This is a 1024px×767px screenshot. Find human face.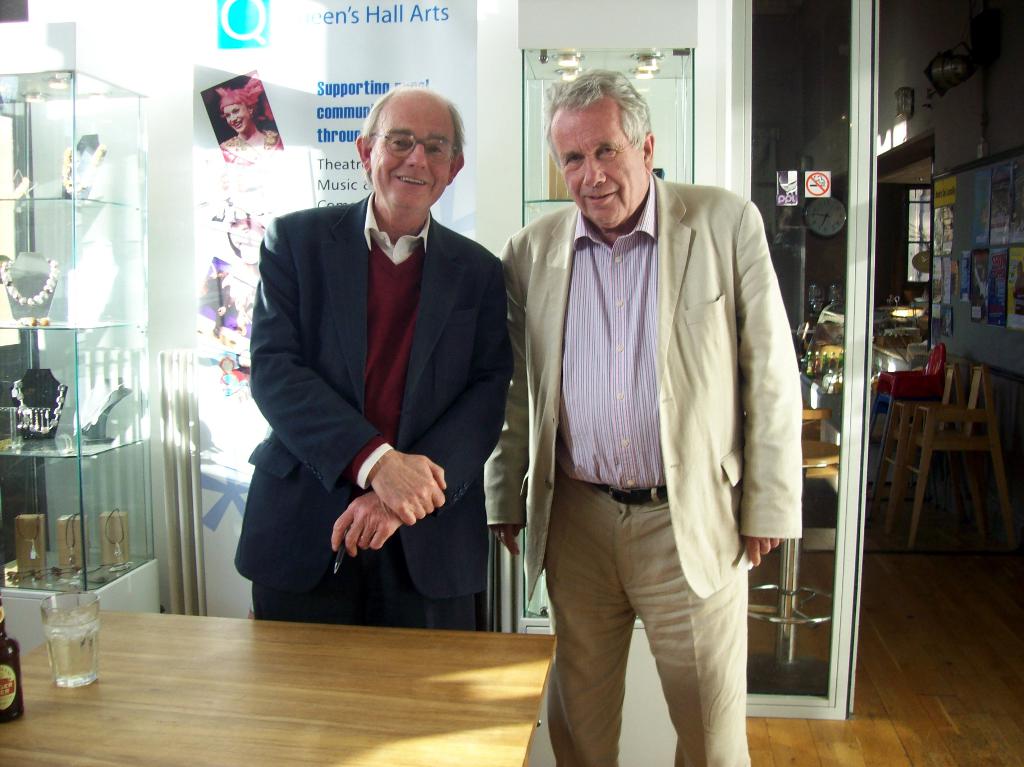
Bounding box: {"left": 225, "top": 104, "right": 246, "bottom": 133}.
